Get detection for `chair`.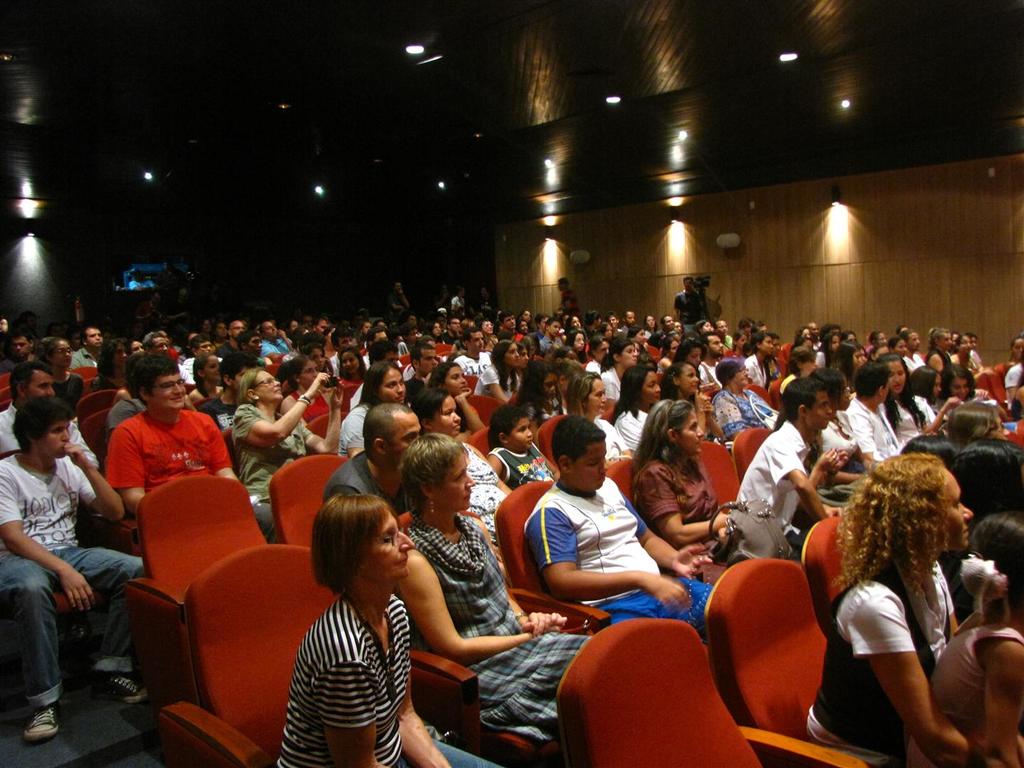
Detection: 967:368:1008:415.
